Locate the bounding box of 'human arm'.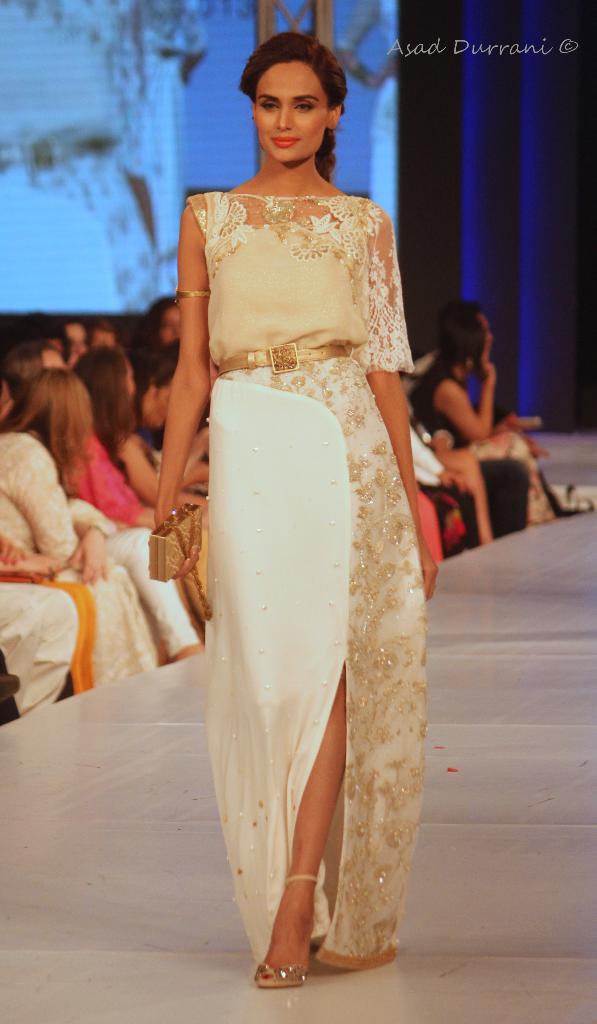
Bounding box: [22,452,78,573].
